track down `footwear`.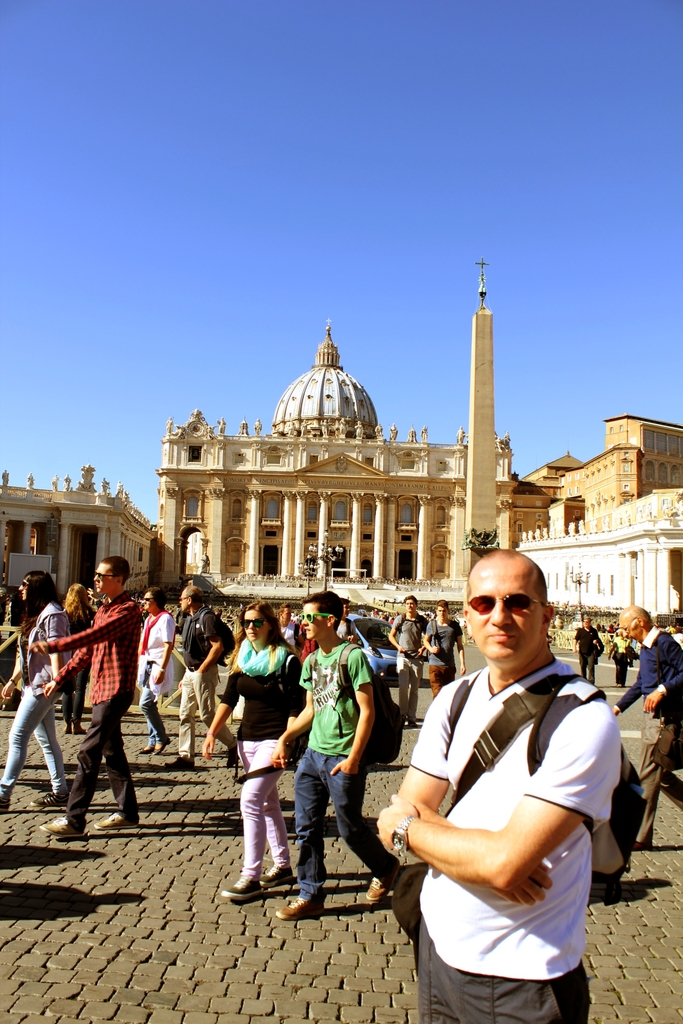
Tracked to x1=226 y1=735 x2=239 y2=769.
